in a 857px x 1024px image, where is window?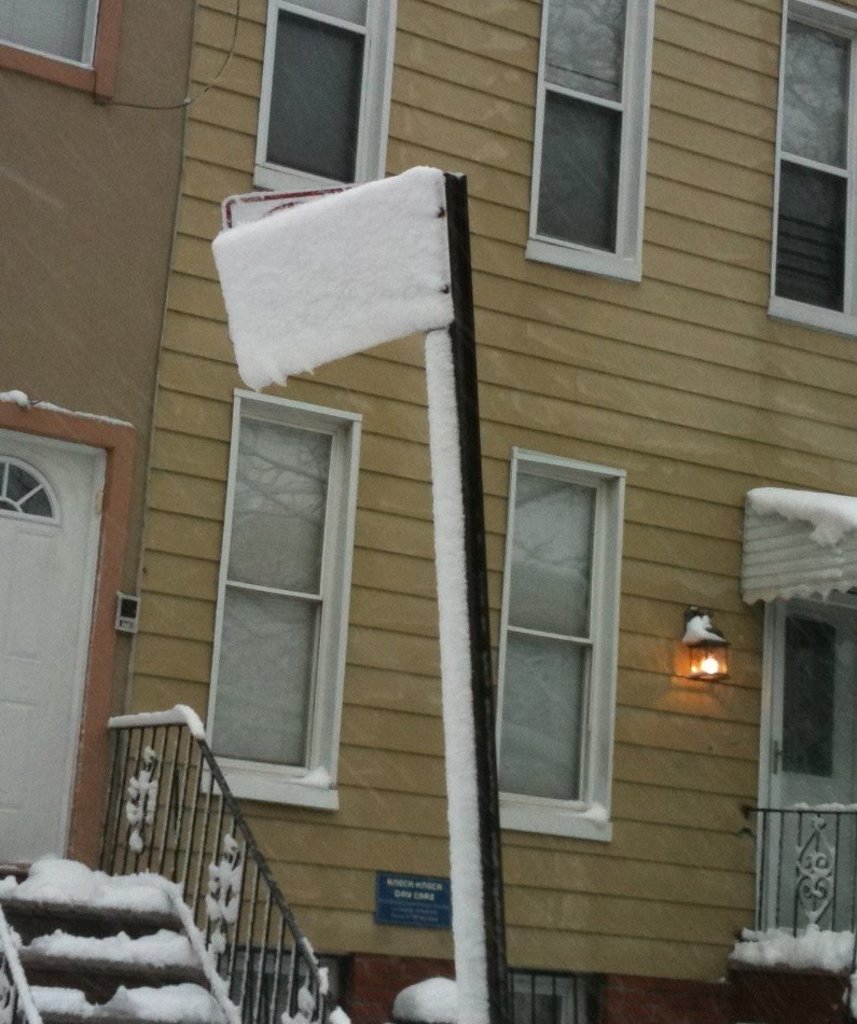
x1=762, y1=0, x2=856, y2=329.
